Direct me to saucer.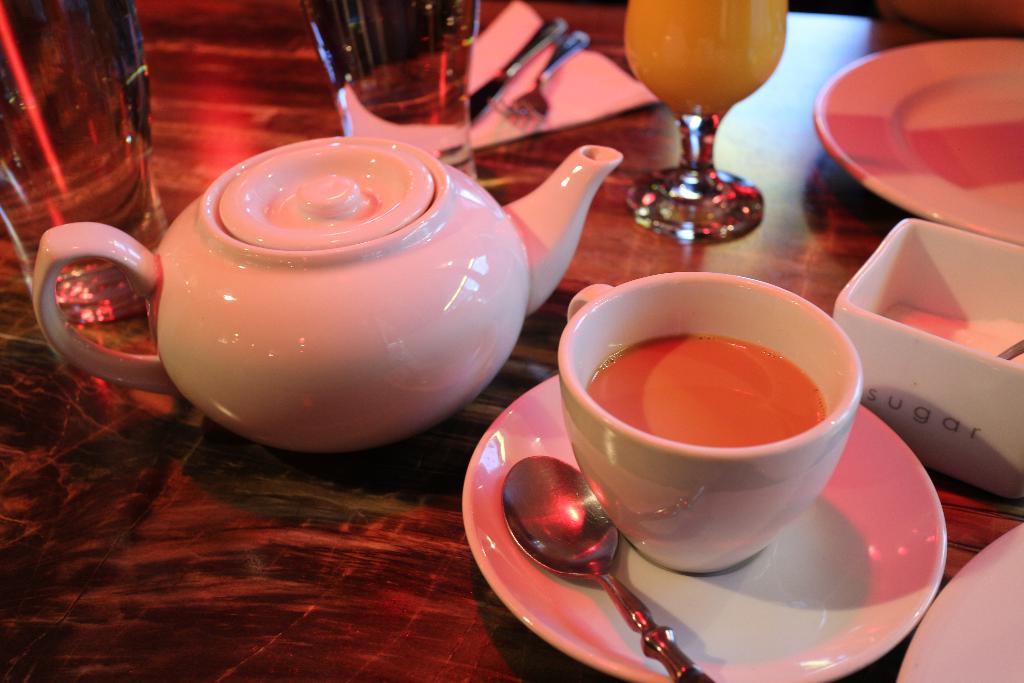
Direction: box(460, 374, 947, 682).
